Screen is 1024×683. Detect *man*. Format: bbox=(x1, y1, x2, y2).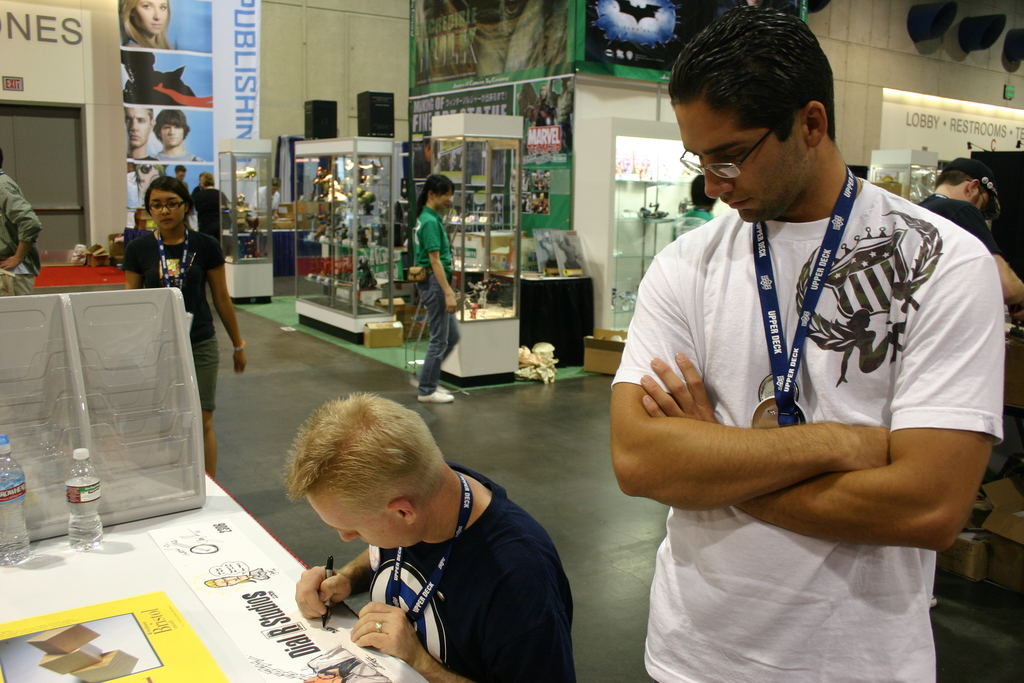
bbox=(536, 233, 555, 272).
